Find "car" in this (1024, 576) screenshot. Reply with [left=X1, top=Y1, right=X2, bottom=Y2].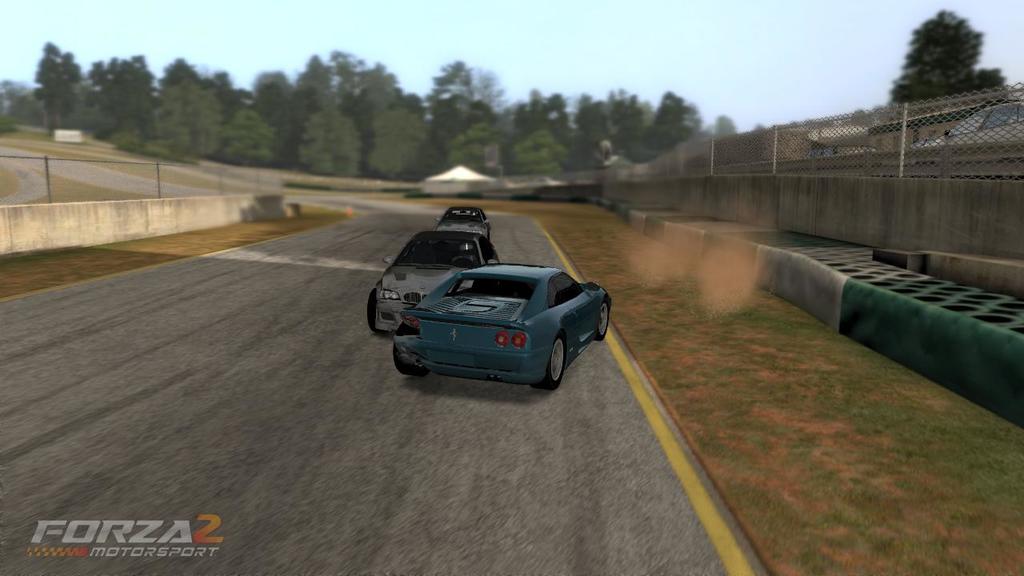
[left=906, top=103, right=1023, bottom=144].
